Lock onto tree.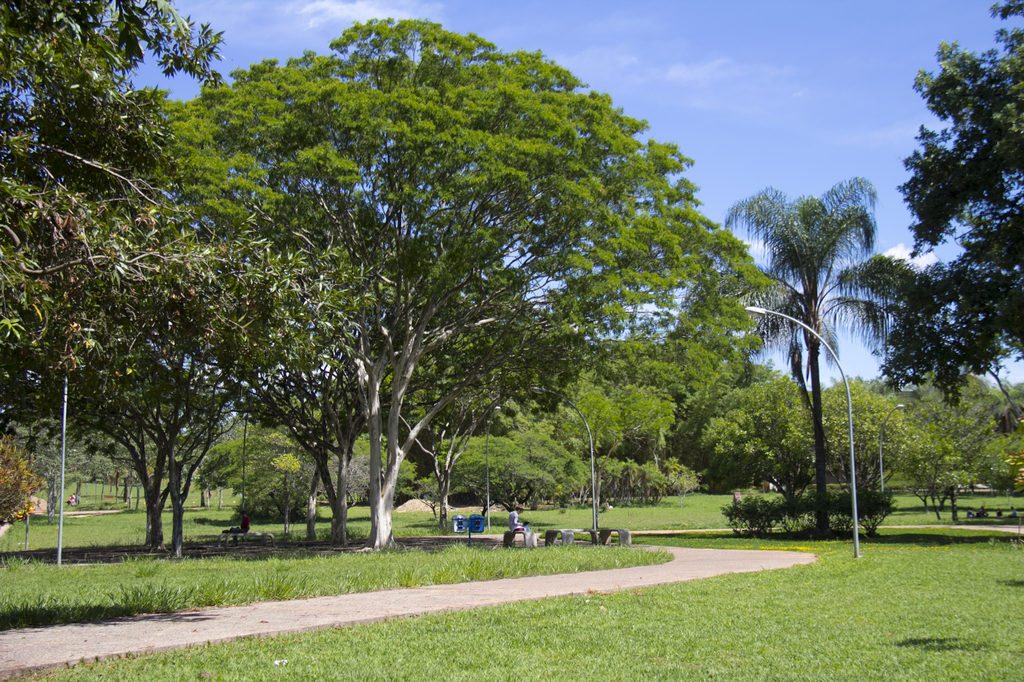
Locked: box(123, 15, 780, 553).
